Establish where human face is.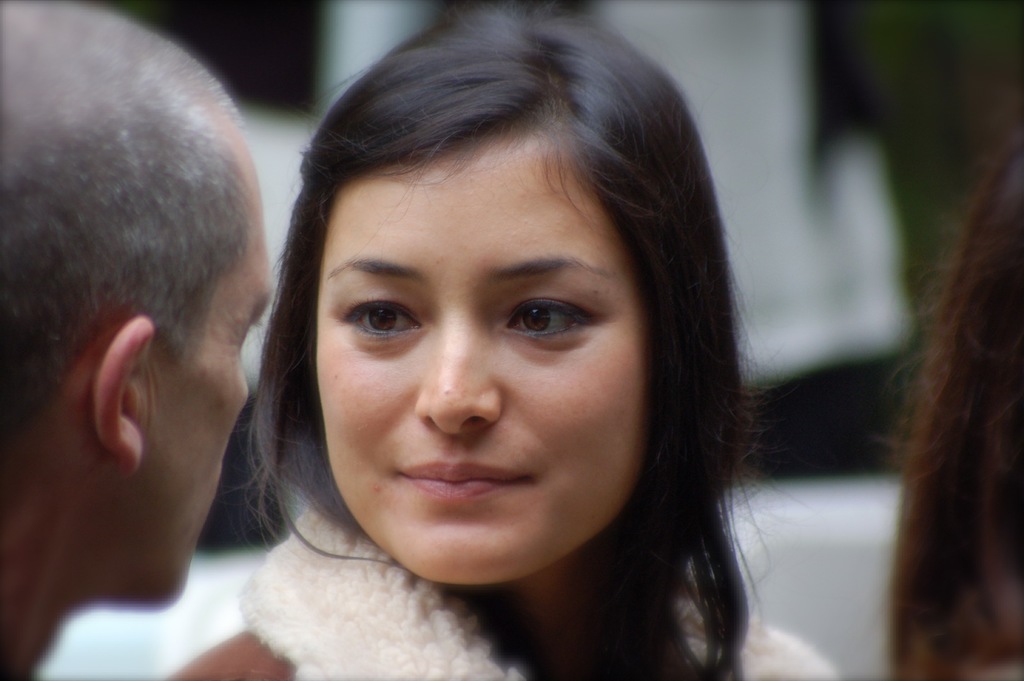
Established at bbox=(315, 130, 645, 584).
